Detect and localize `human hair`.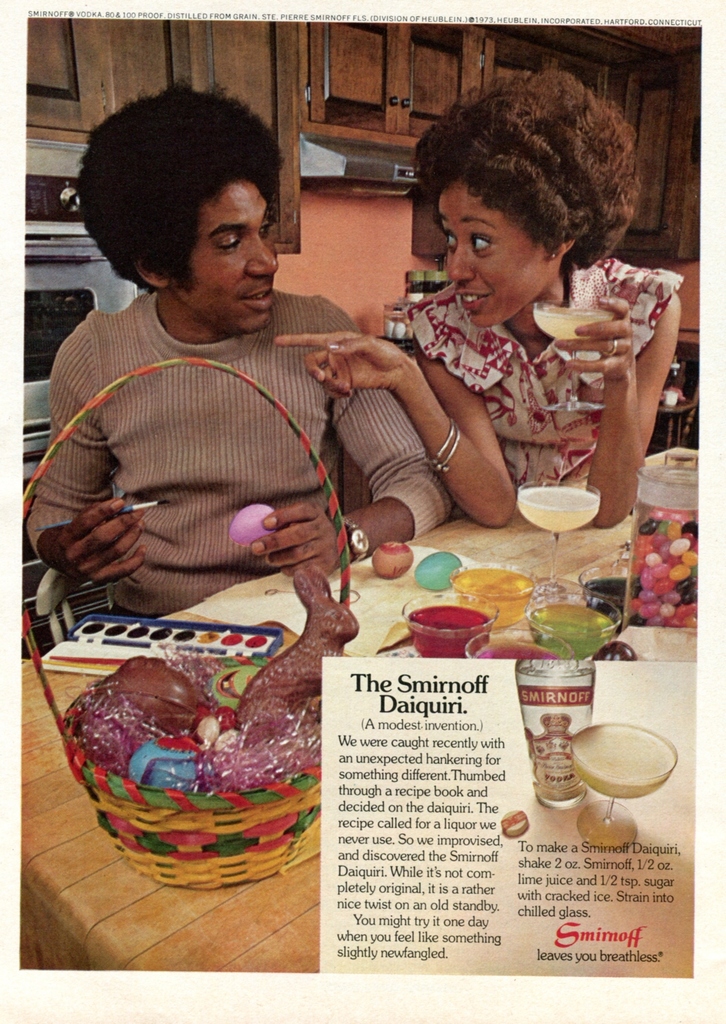
Localized at [left=408, top=63, right=646, bottom=266].
